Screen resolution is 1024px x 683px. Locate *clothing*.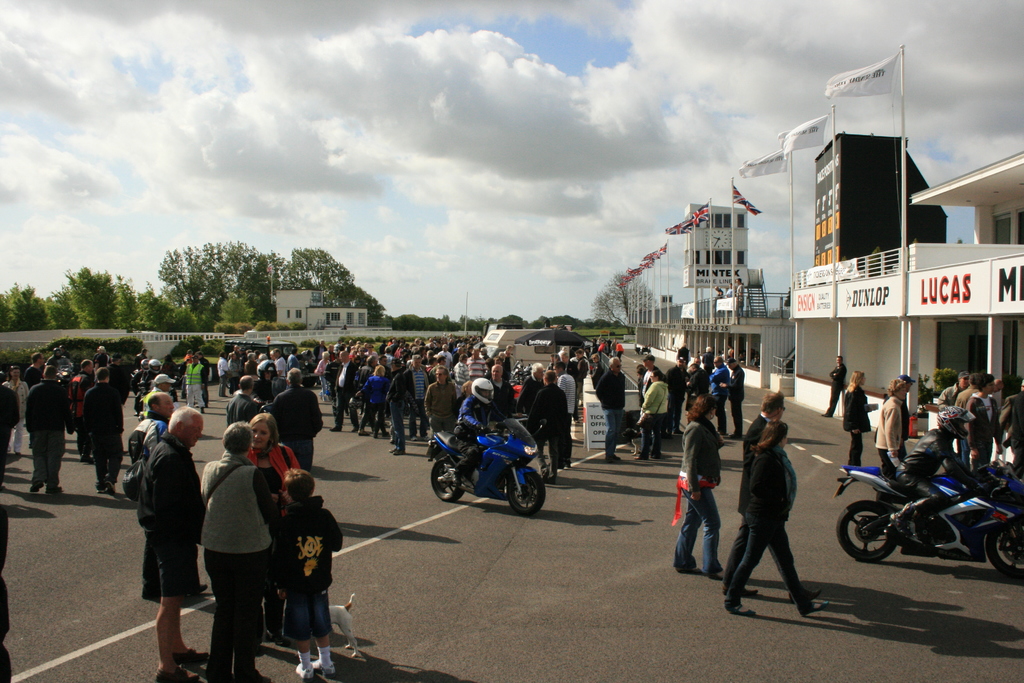
select_region(718, 411, 796, 588).
